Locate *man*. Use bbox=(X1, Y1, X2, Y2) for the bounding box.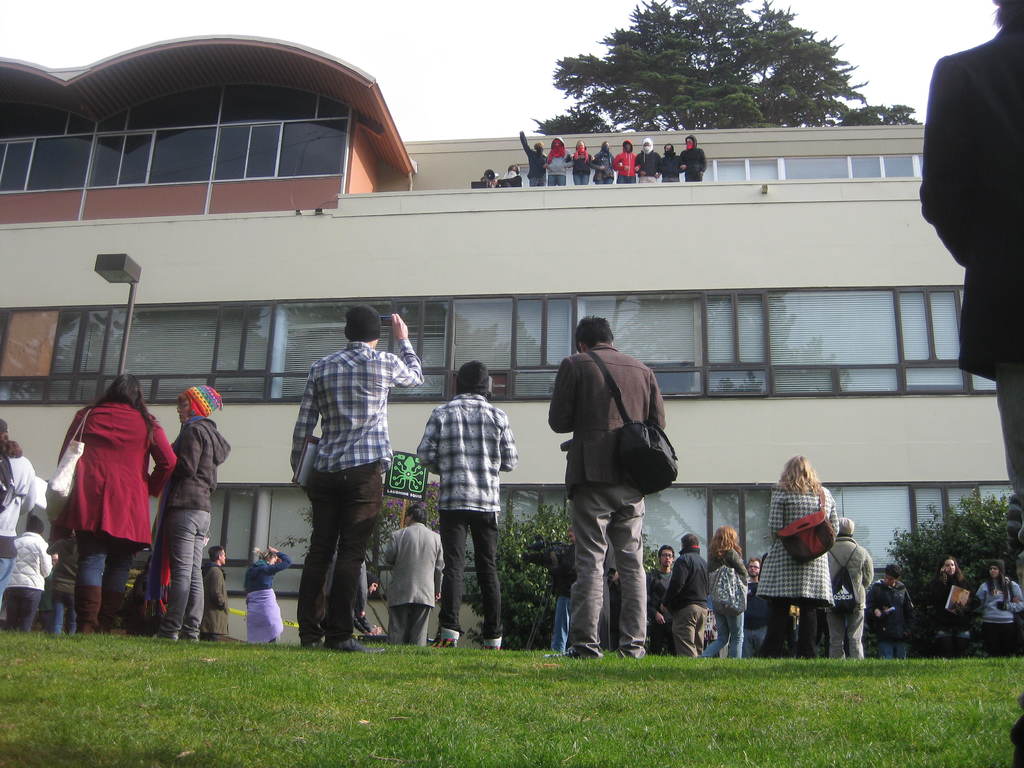
bbox=(868, 564, 915, 662).
